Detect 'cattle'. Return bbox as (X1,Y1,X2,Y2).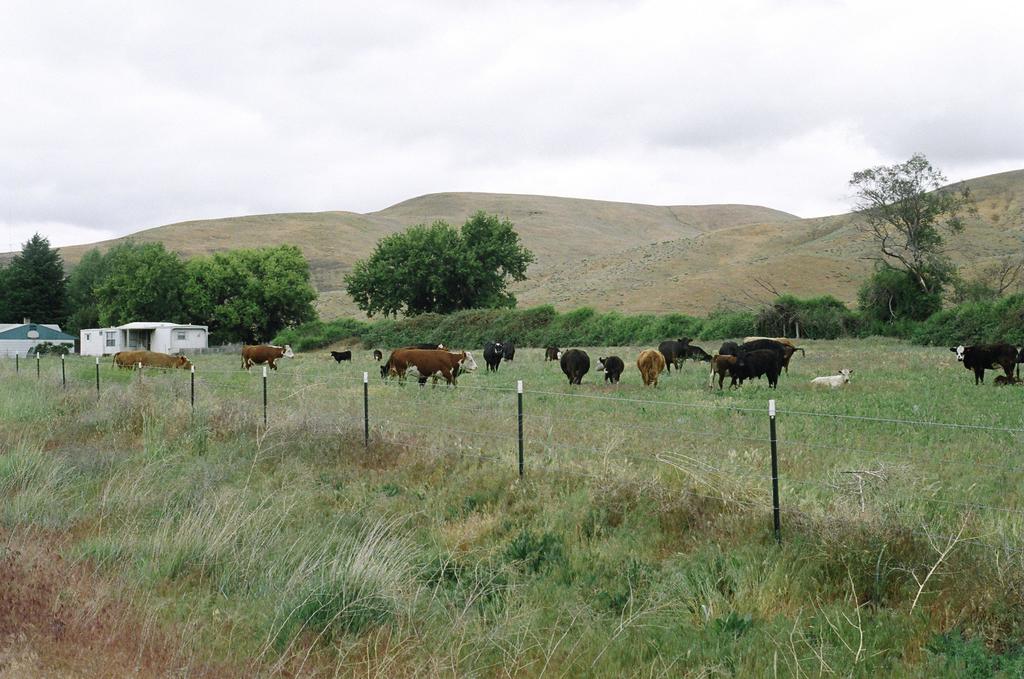
(747,338,806,373).
